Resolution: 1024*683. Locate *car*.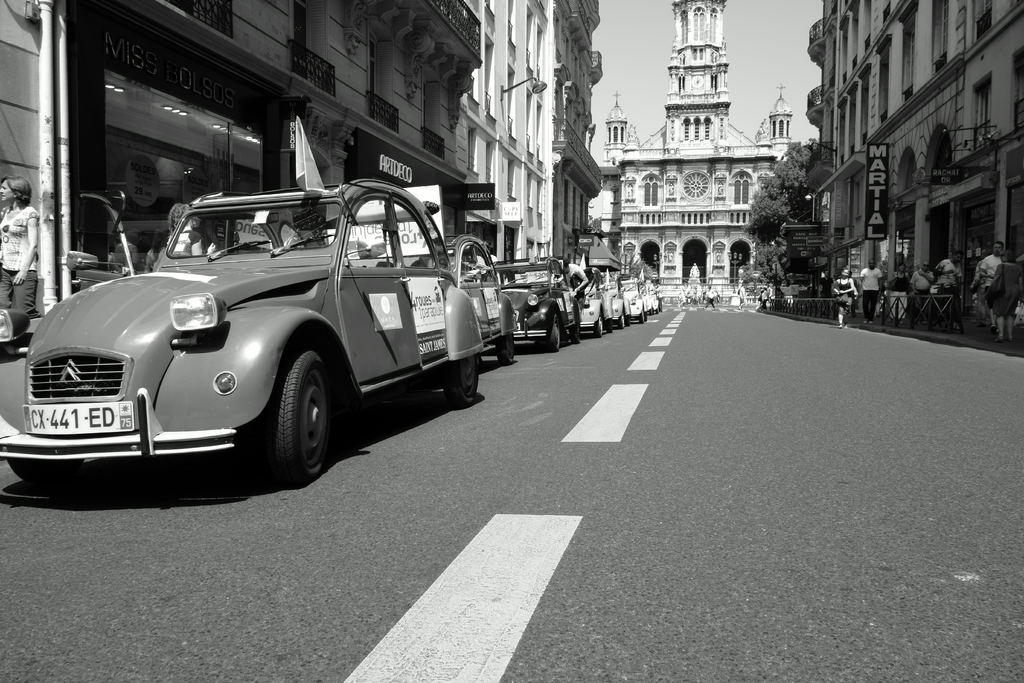
[left=492, top=255, right=583, bottom=365].
